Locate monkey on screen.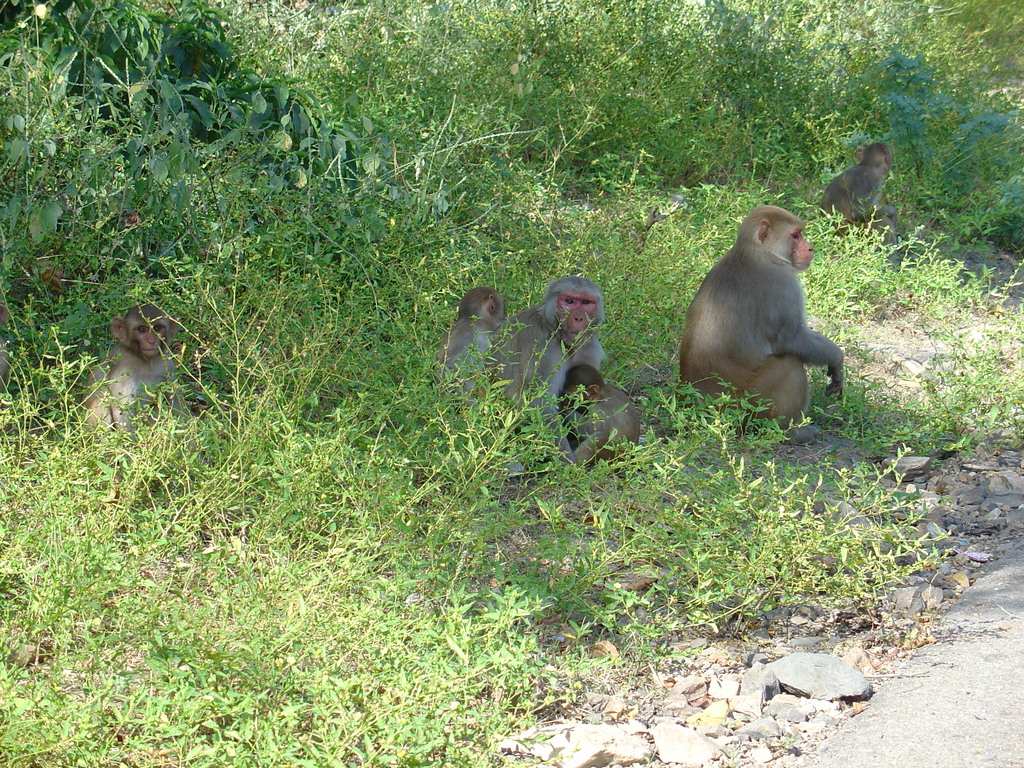
On screen at crop(433, 286, 504, 395).
